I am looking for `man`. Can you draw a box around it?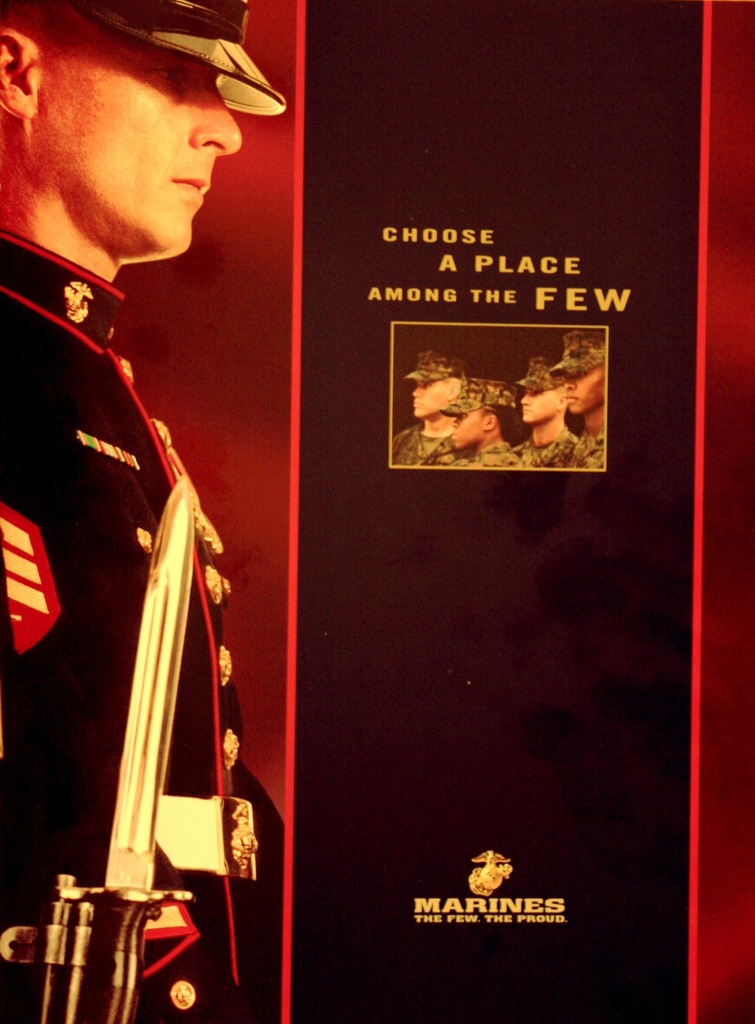
Sure, the bounding box is [13, 0, 337, 975].
